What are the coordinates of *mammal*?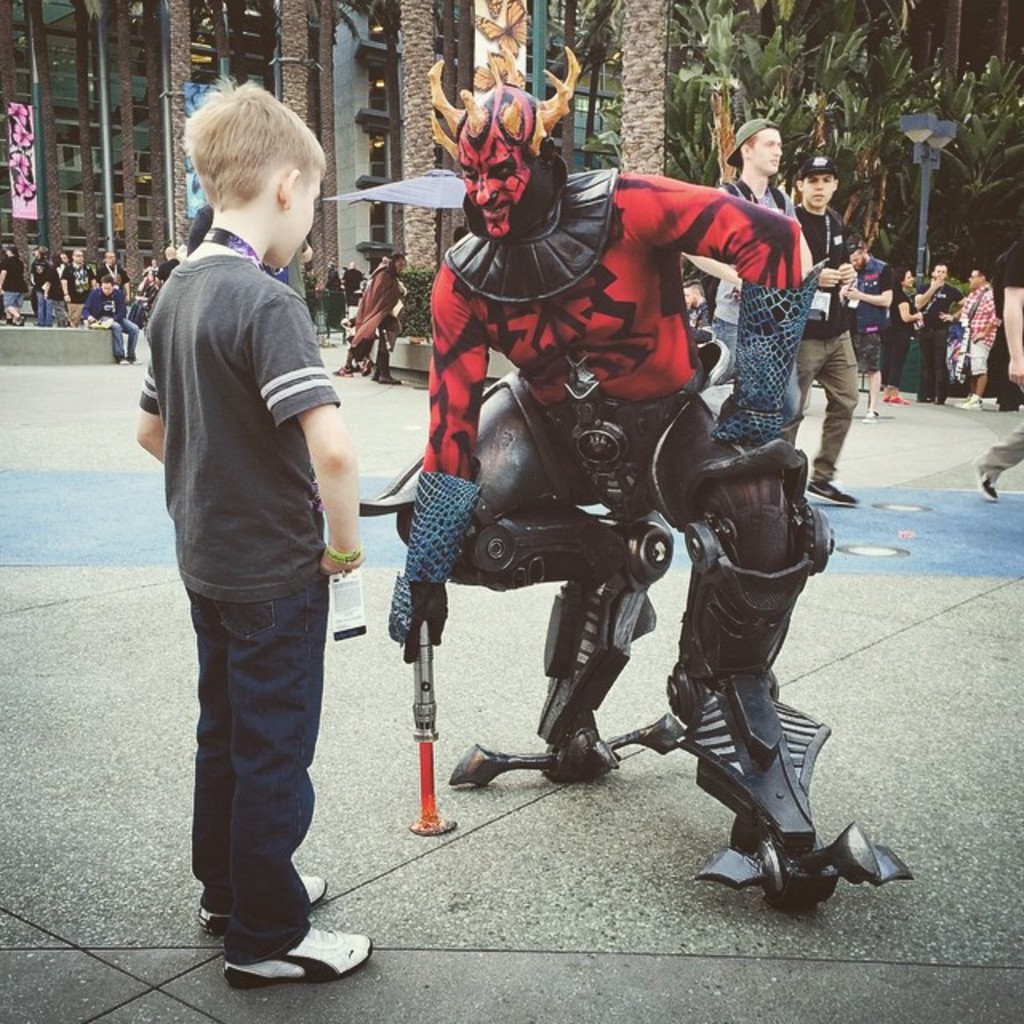
{"left": 853, "top": 240, "right": 880, "bottom": 371}.
